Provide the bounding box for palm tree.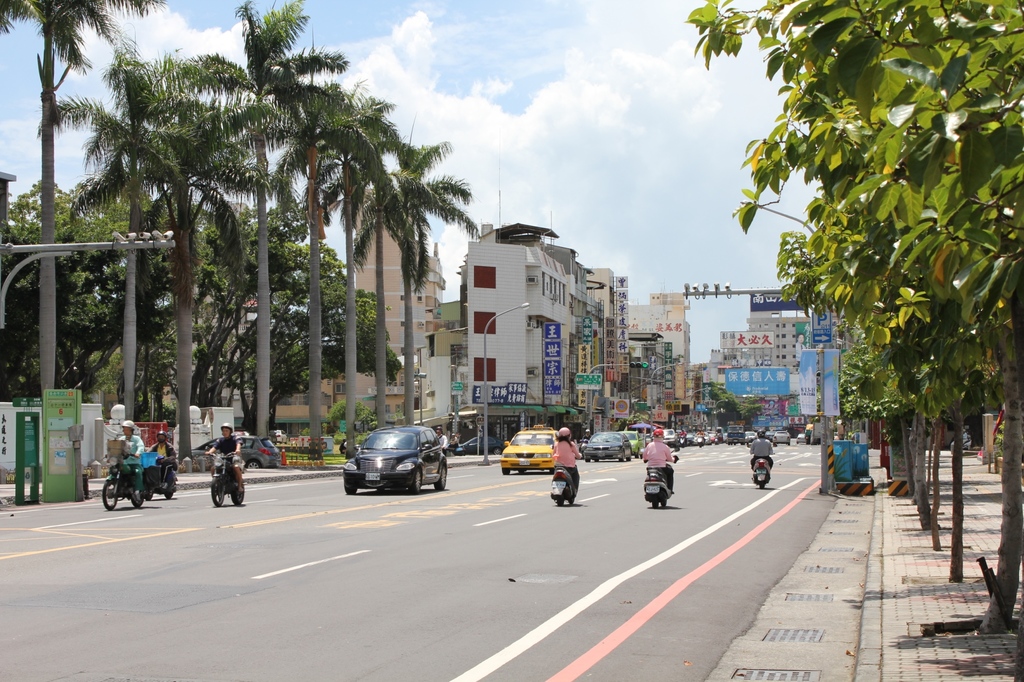
box=[17, 34, 217, 415].
